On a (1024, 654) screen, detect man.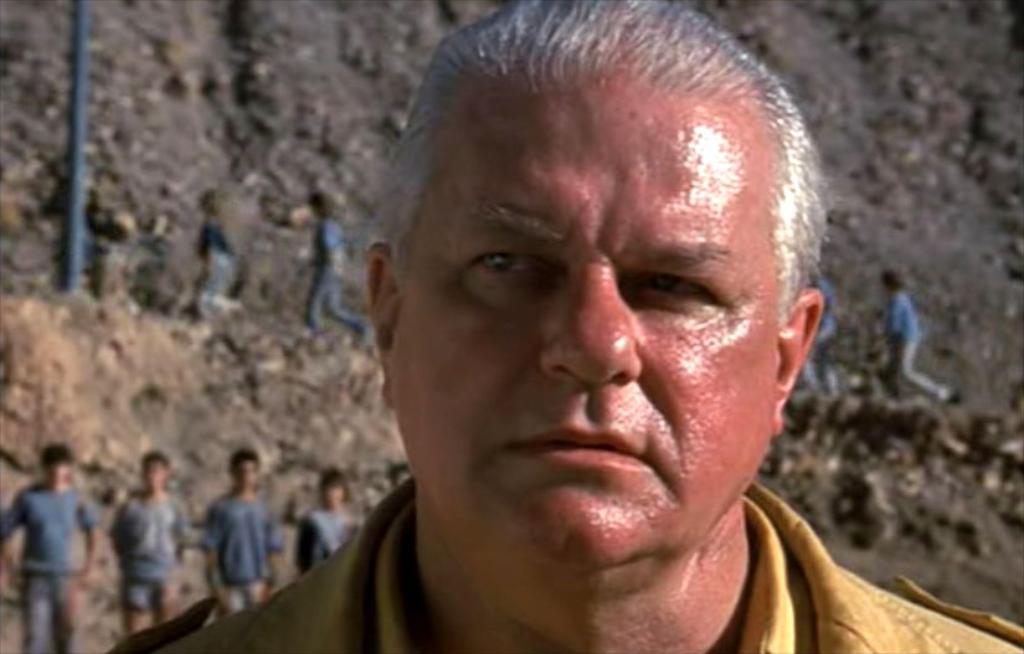
select_region(0, 444, 104, 653).
